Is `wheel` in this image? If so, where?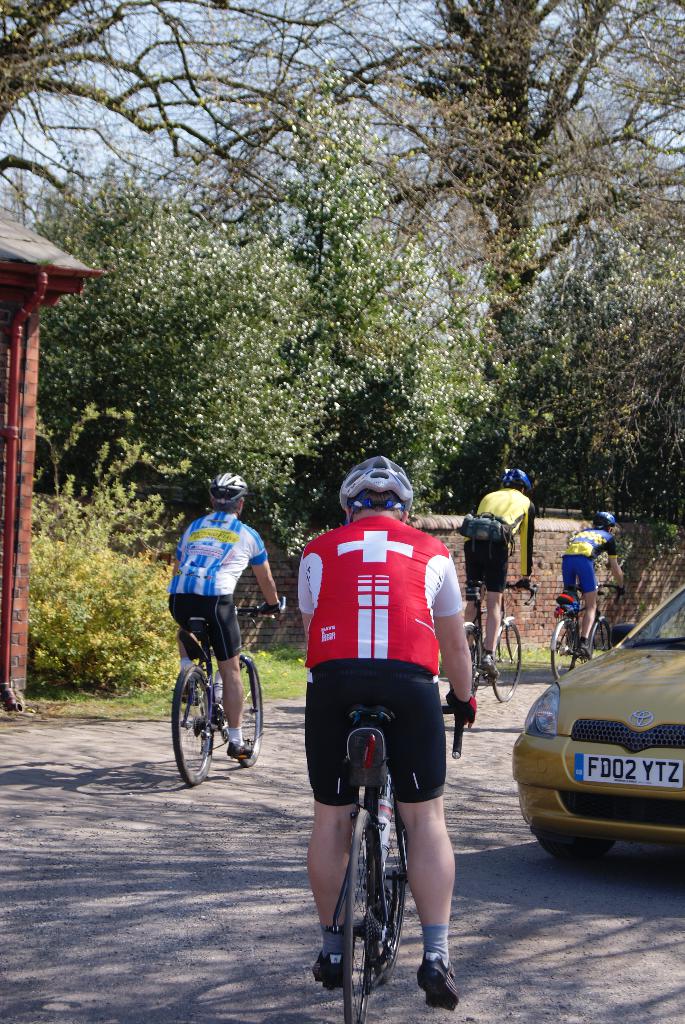
Yes, at <region>580, 610, 615, 660</region>.
